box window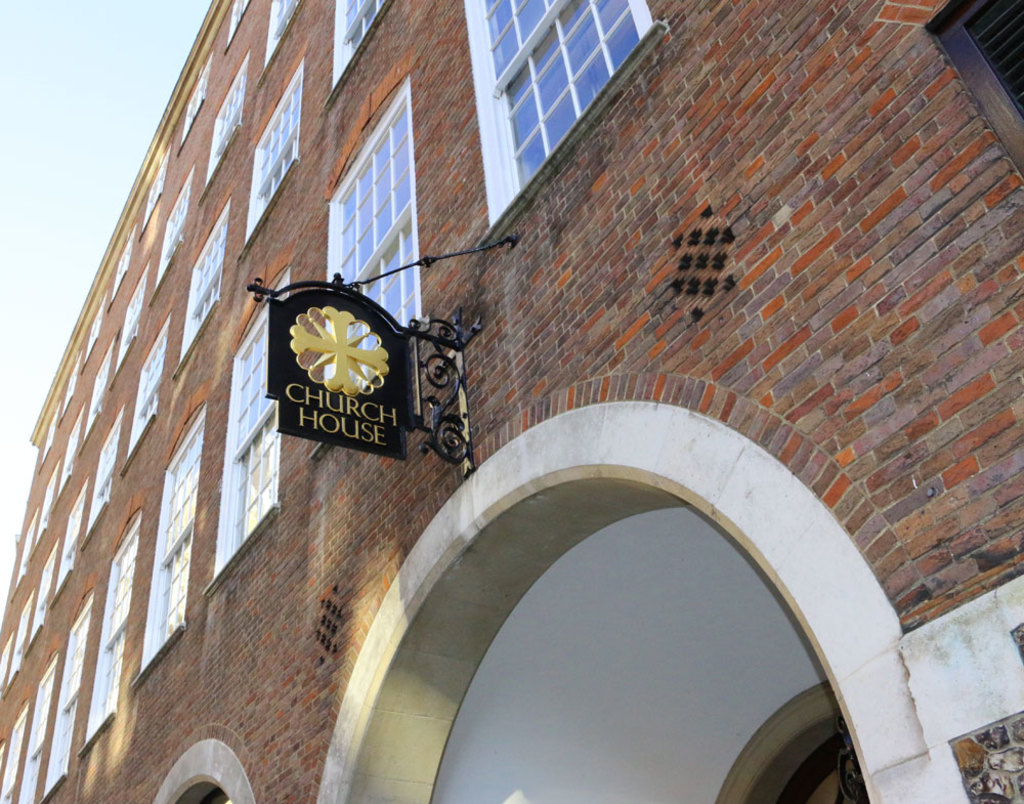
(left=17, top=661, right=49, bottom=803)
